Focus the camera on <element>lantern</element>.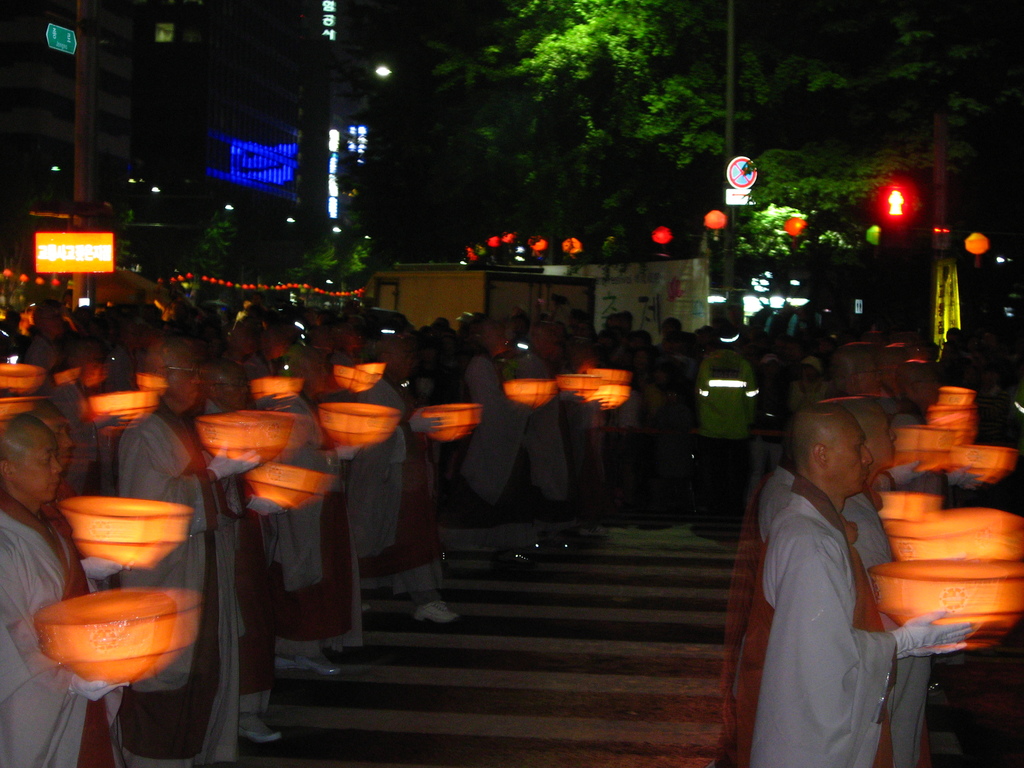
Focus region: <region>652, 226, 674, 246</region>.
